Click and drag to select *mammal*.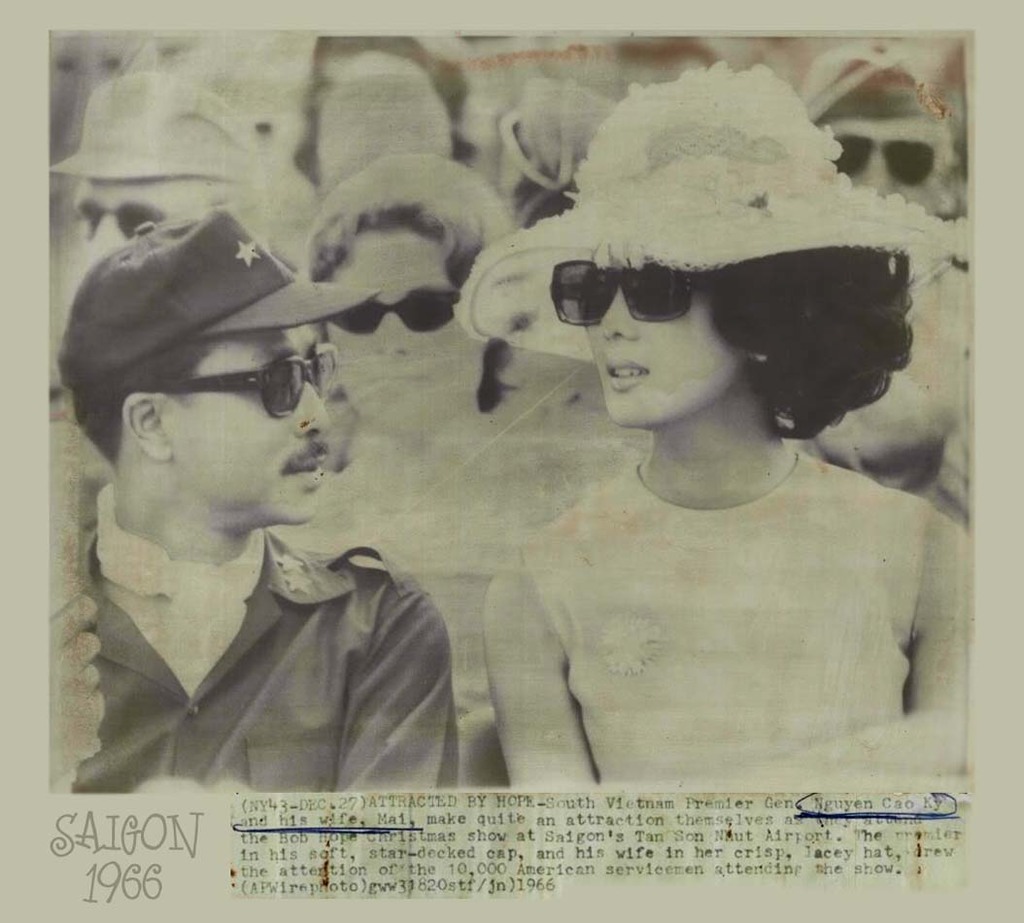
Selection: 445,145,990,770.
